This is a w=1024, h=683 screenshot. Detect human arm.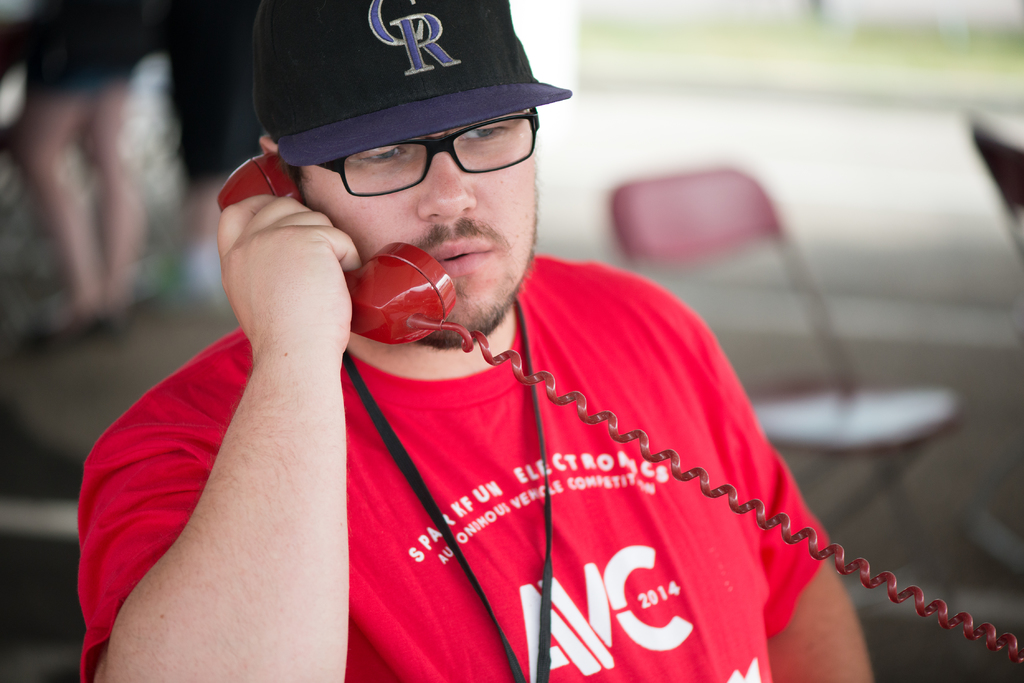
bbox=[109, 215, 362, 682].
